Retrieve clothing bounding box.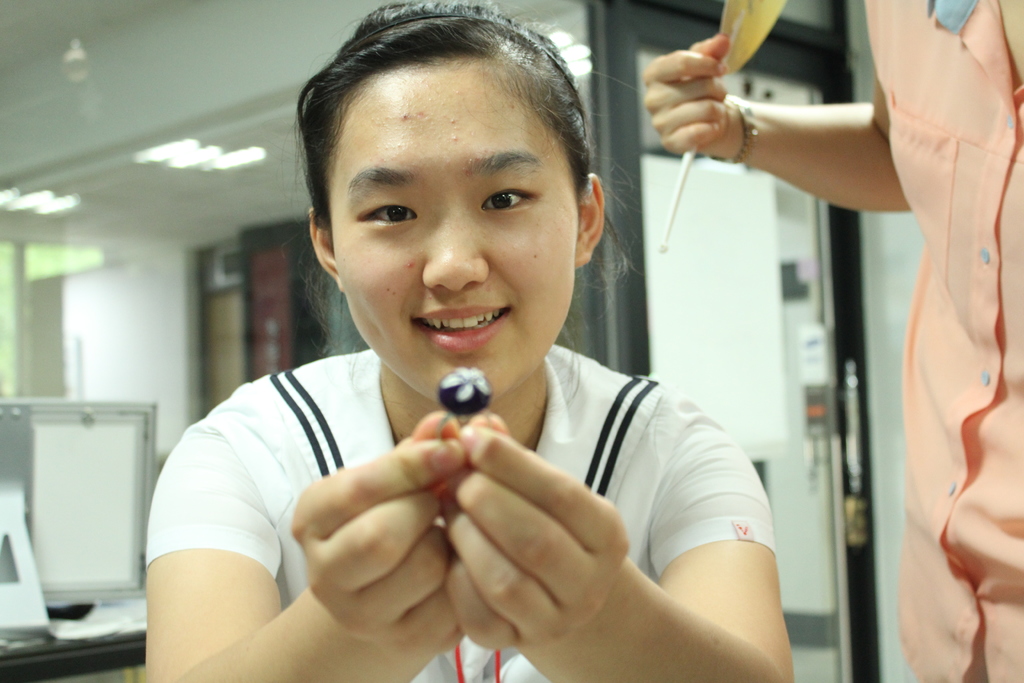
Bounding box: [867,37,1023,650].
